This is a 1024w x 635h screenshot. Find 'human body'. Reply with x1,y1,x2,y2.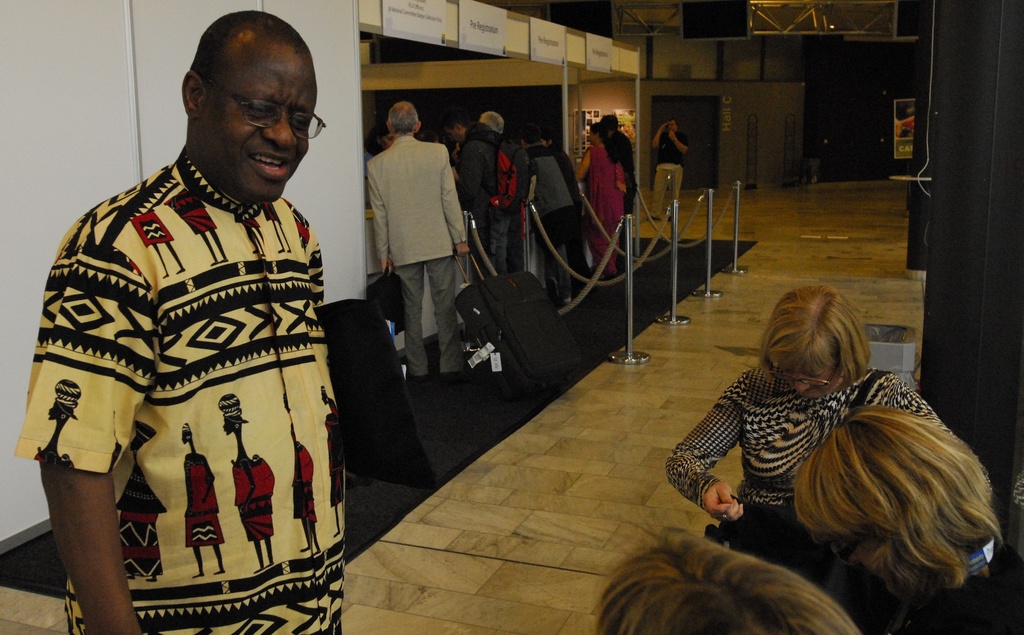
514,148,586,309.
